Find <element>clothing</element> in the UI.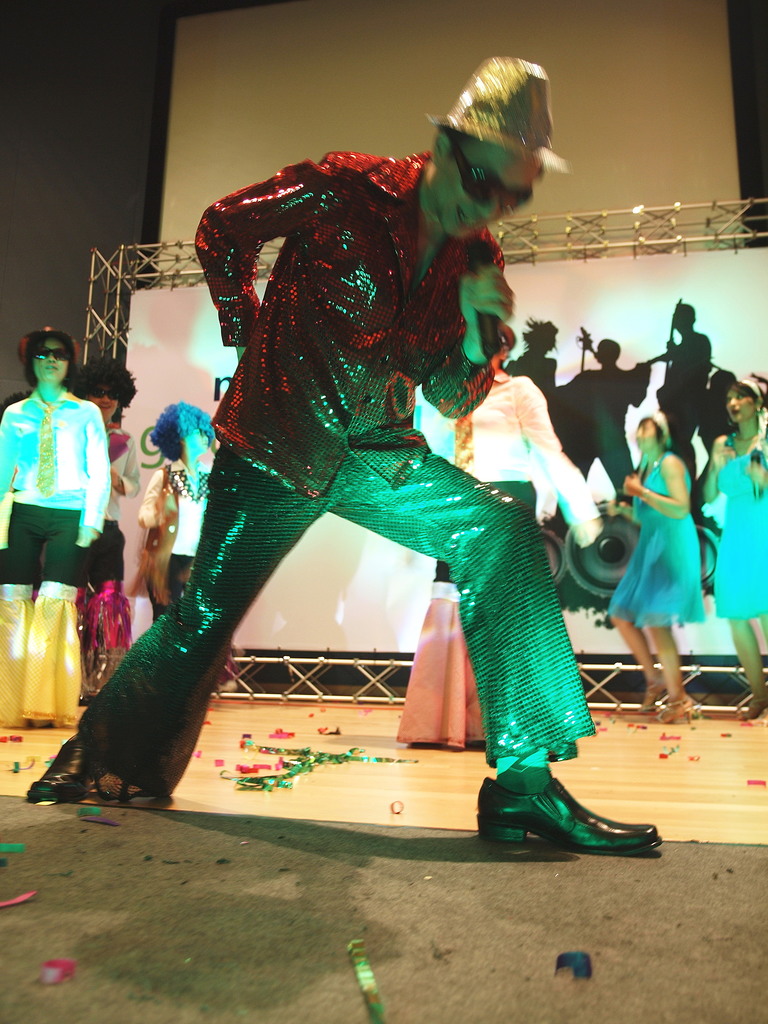
UI element at Rect(141, 460, 222, 619).
